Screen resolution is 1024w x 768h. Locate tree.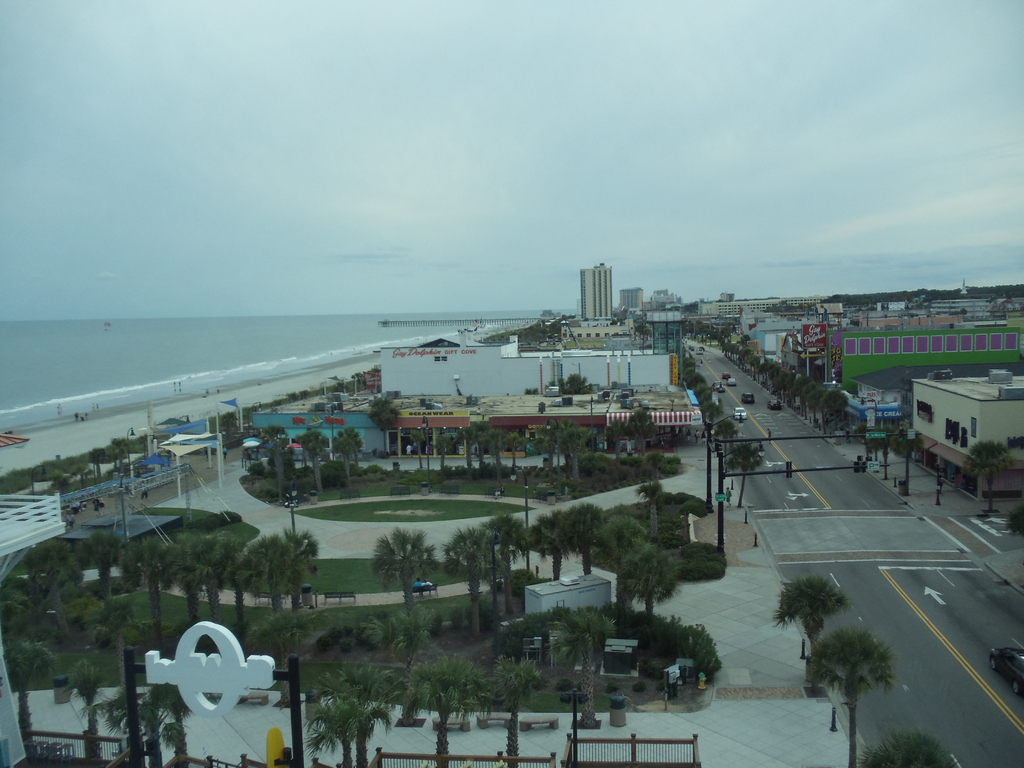
[left=634, top=323, right=653, bottom=345].
